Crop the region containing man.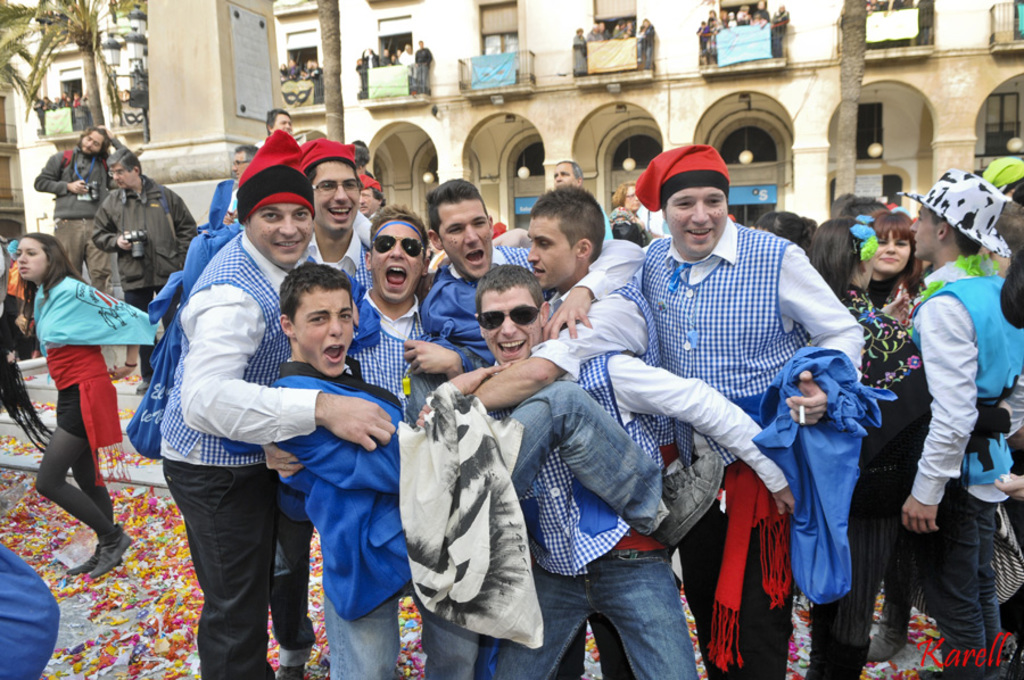
Crop region: {"x1": 412, "y1": 143, "x2": 861, "y2": 679}.
